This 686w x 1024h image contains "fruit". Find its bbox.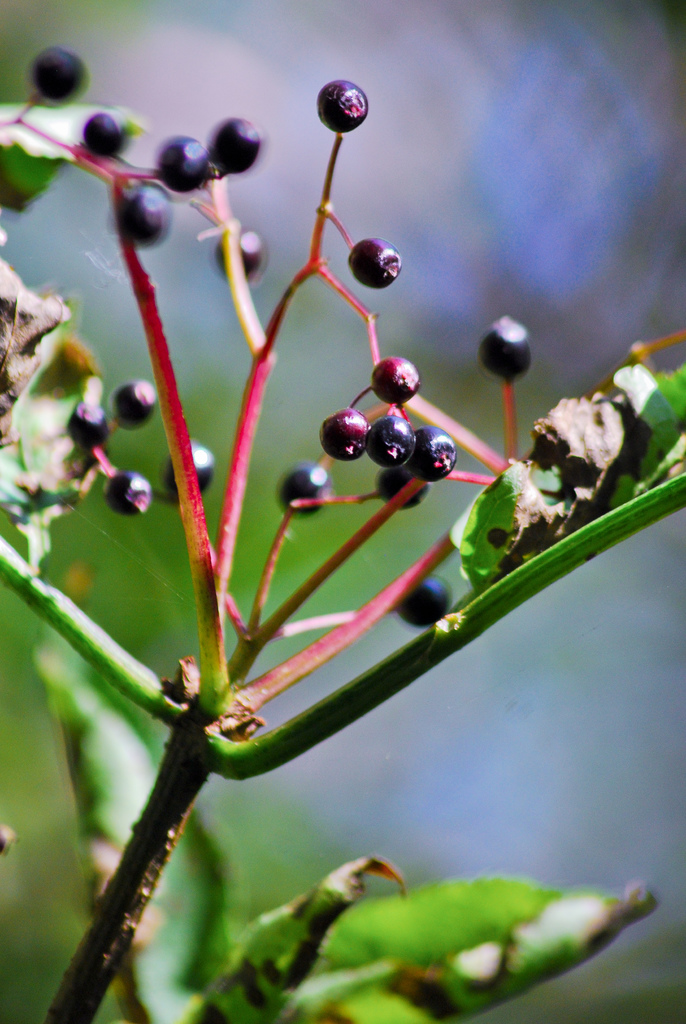
(311, 406, 361, 461).
